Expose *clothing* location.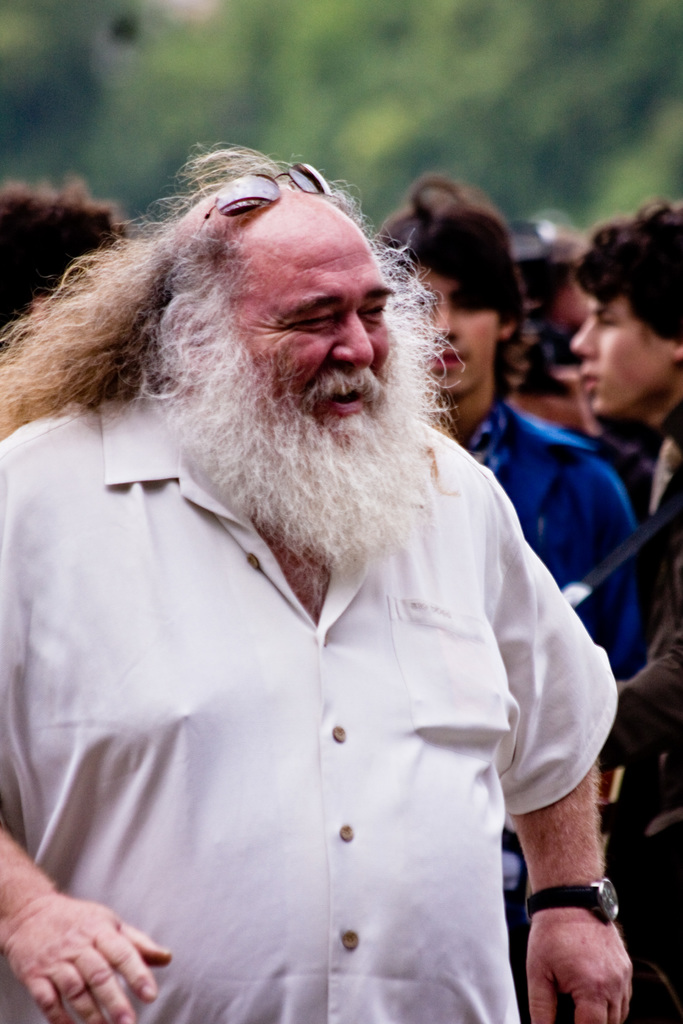
Exposed at left=26, top=331, right=618, bottom=1002.
